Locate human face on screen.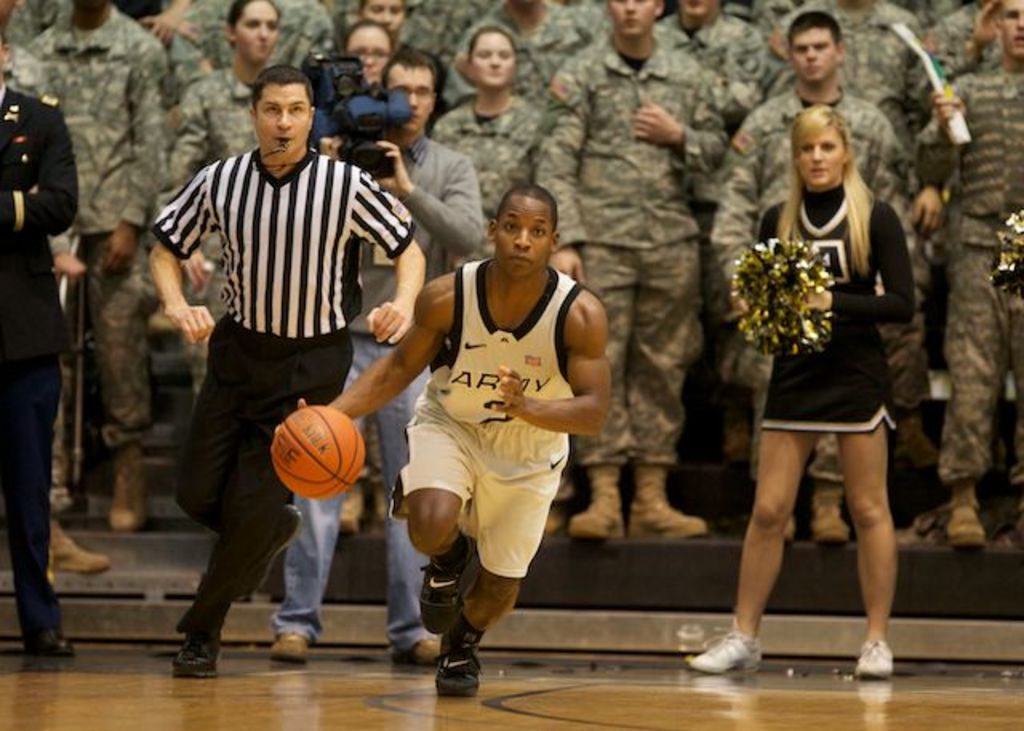
On screen at pyautogui.locateOnScreen(347, 29, 387, 86).
